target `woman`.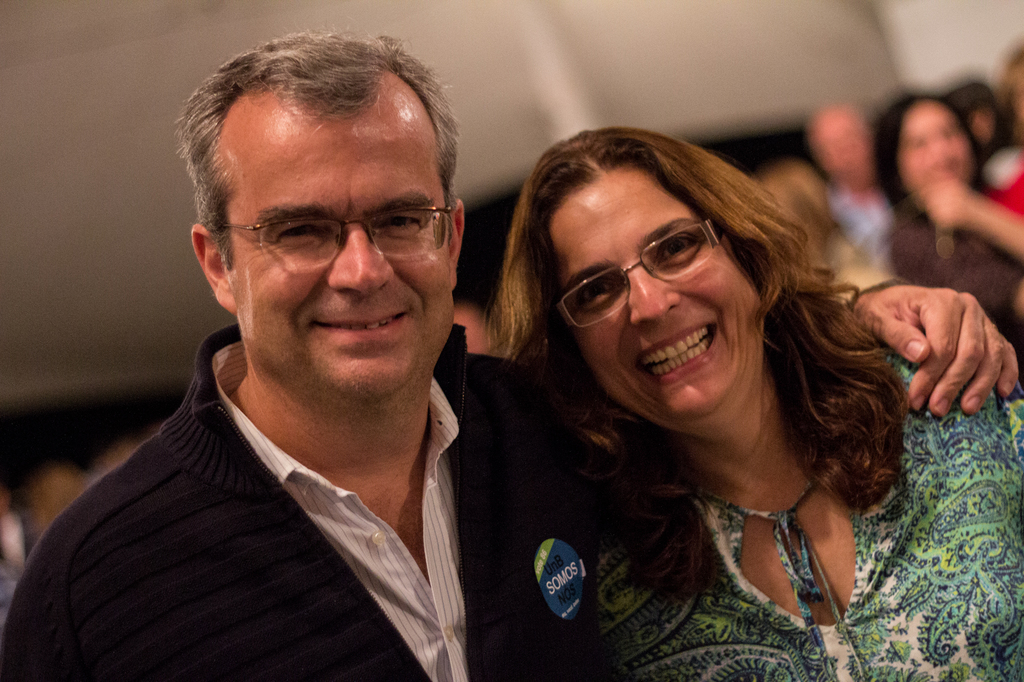
Target region: Rect(535, 116, 1023, 681).
